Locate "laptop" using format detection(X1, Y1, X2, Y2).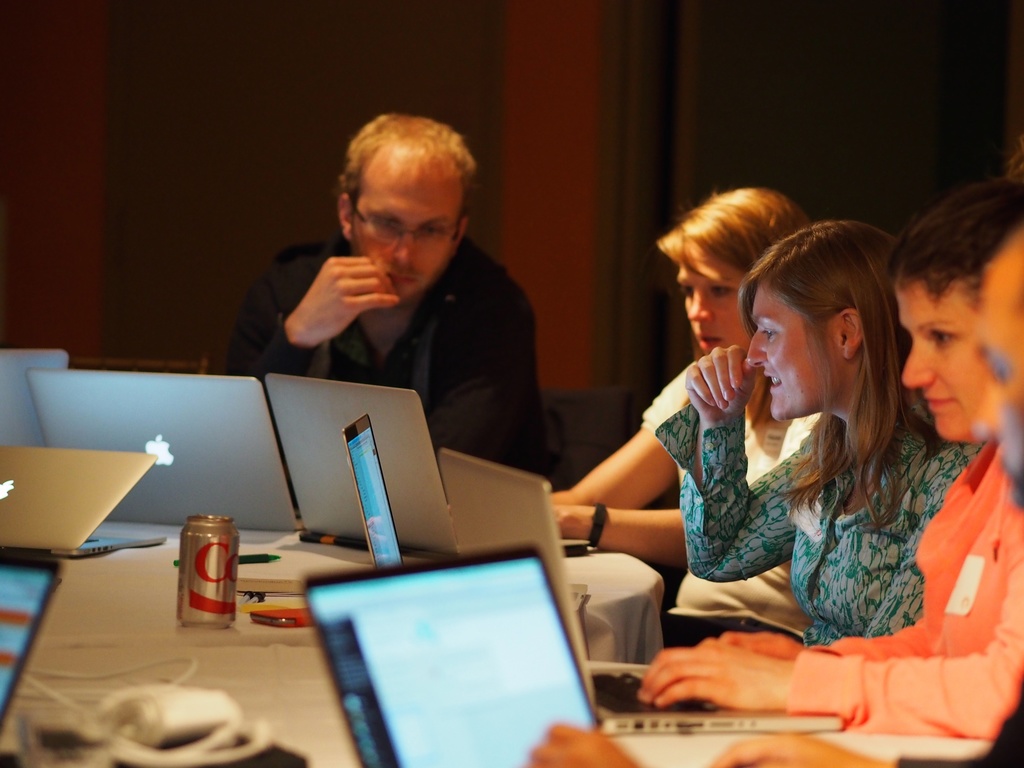
detection(0, 445, 167, 568).
